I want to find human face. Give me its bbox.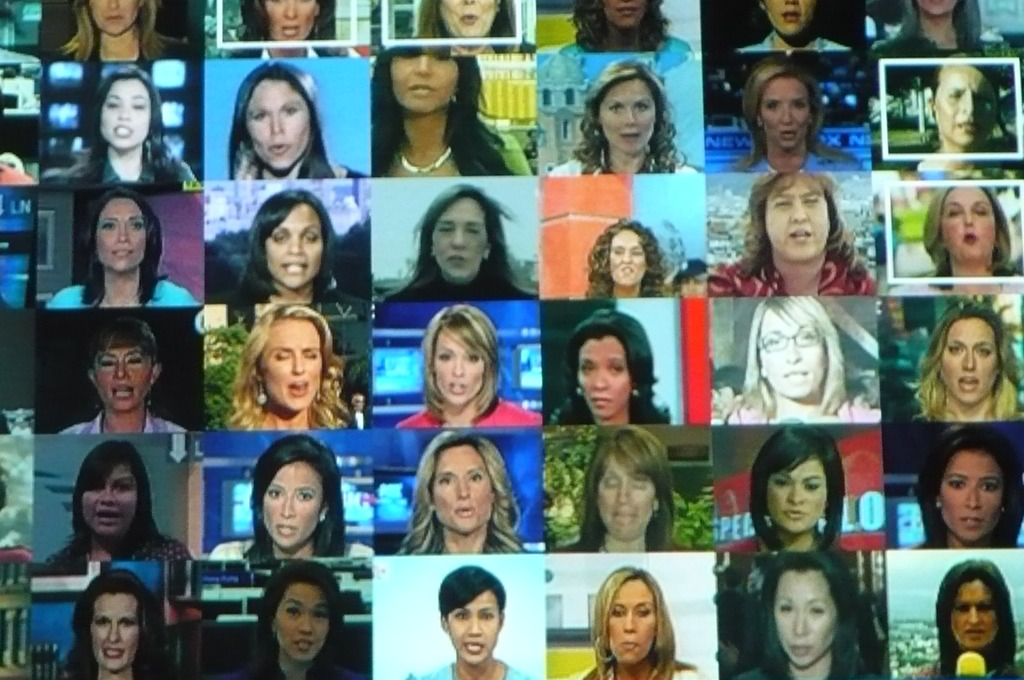
detection(258, 321, 325, 414).
